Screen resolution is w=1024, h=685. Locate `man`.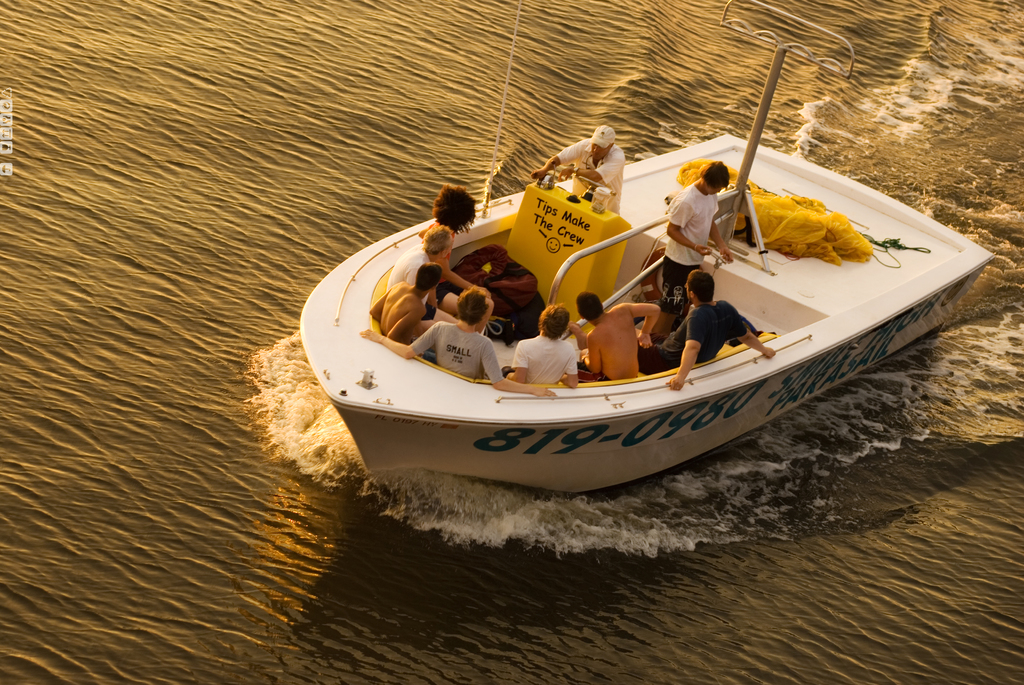
{"left": 508, "top": 302, "right": 581, "bottom": 388}.
